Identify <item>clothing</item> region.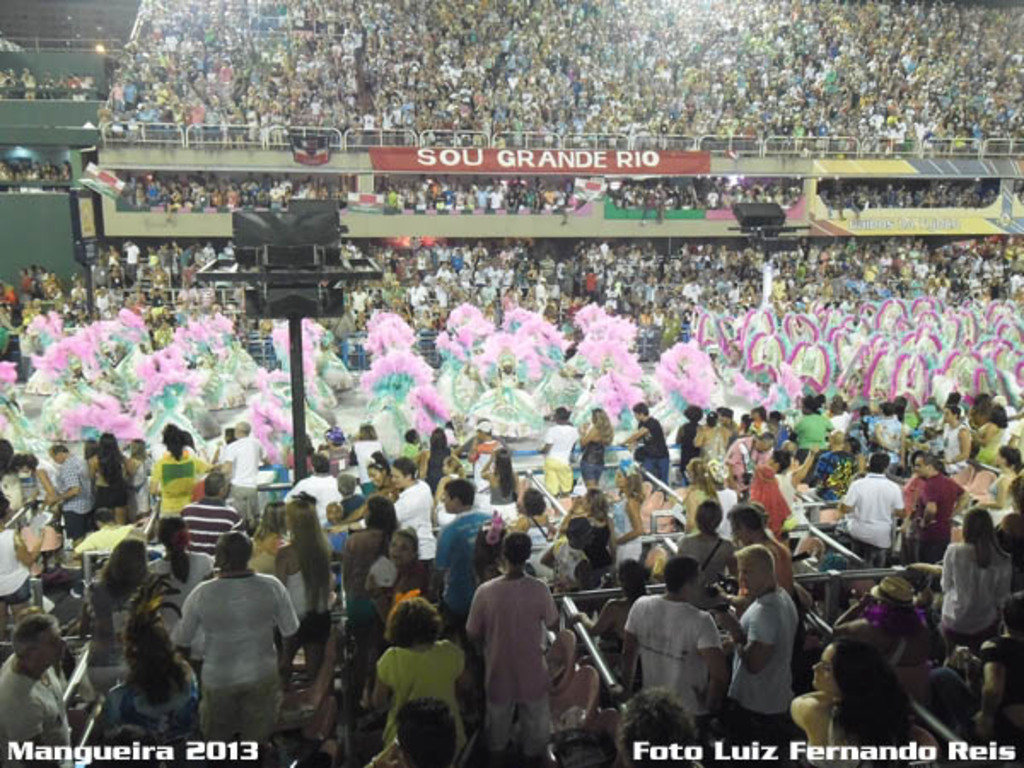
Region: pyautogui.locateOnScreen(160, 457, 208, 512).
